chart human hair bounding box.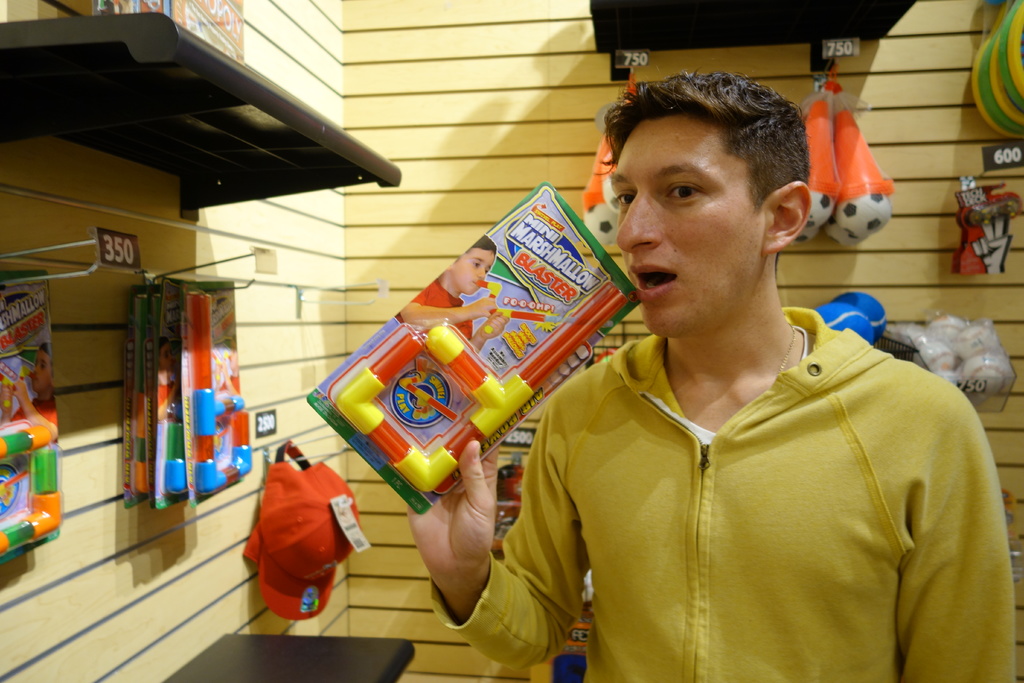
Charted: rect(590, 76, 819, 246).
